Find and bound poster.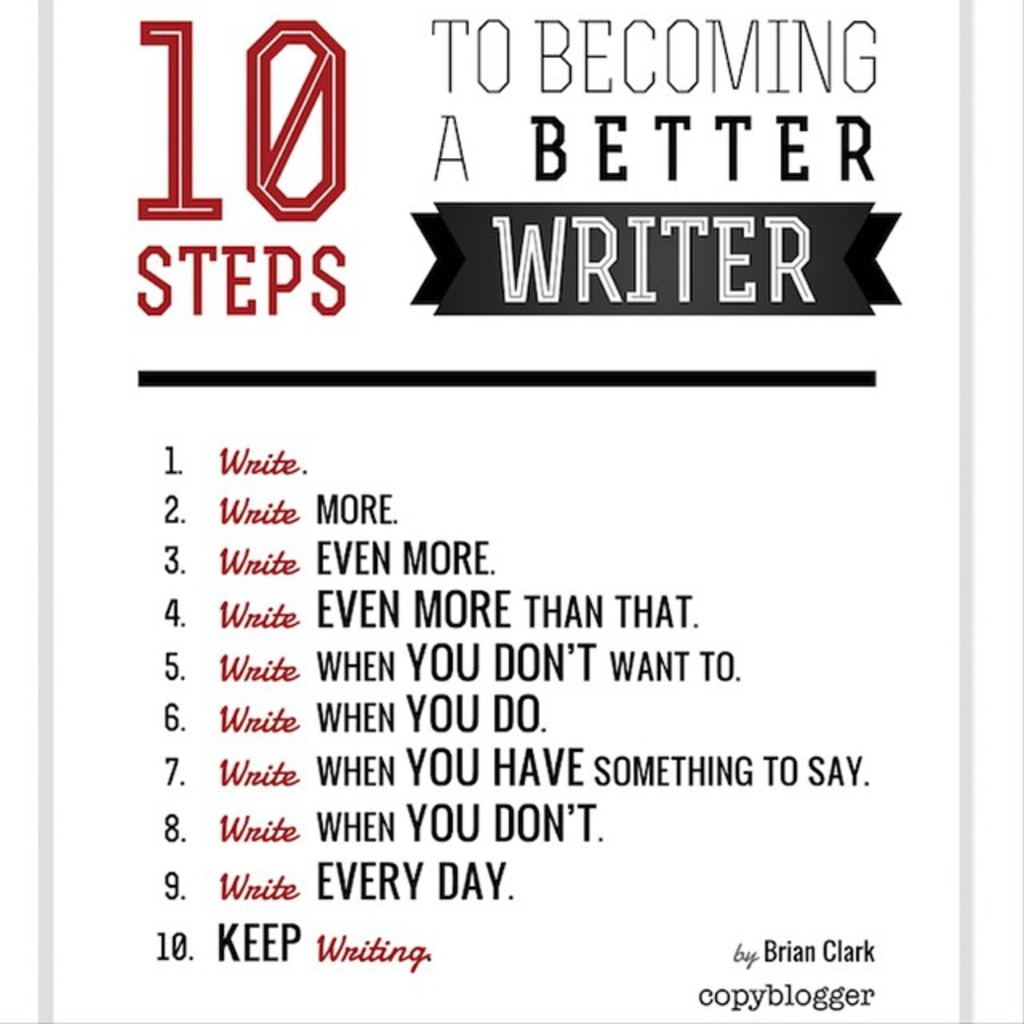
Bound: Rect(0, 0, 1022, 1022).
